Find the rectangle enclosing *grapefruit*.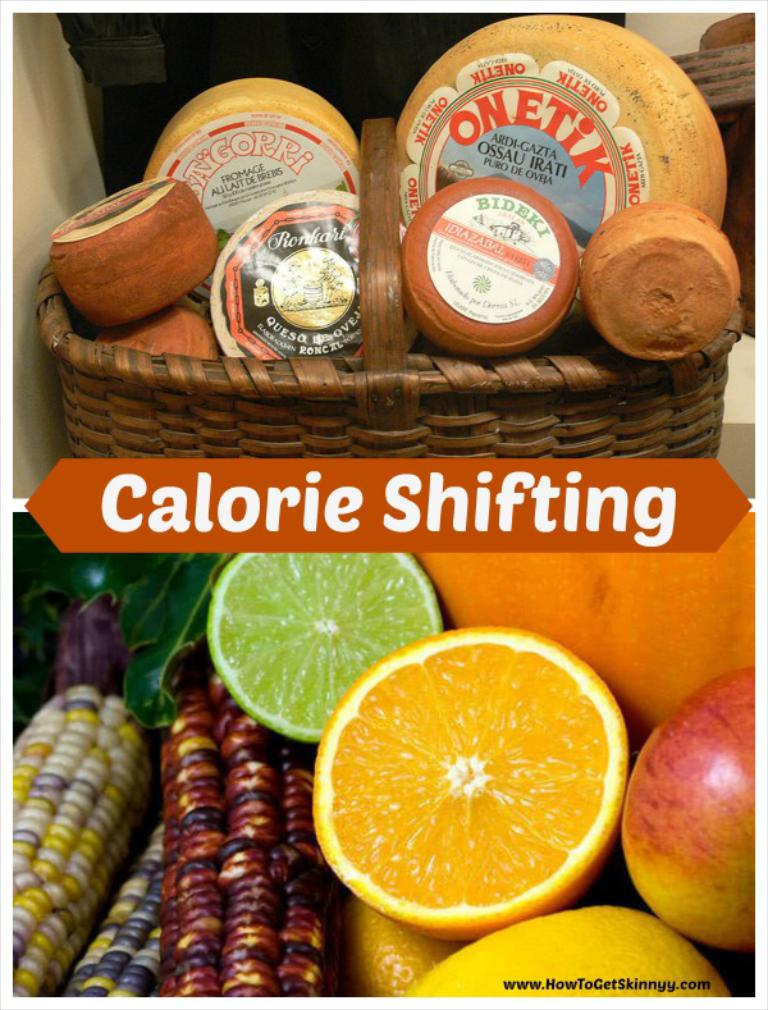
l=410, t=910, r=728, b=995.
